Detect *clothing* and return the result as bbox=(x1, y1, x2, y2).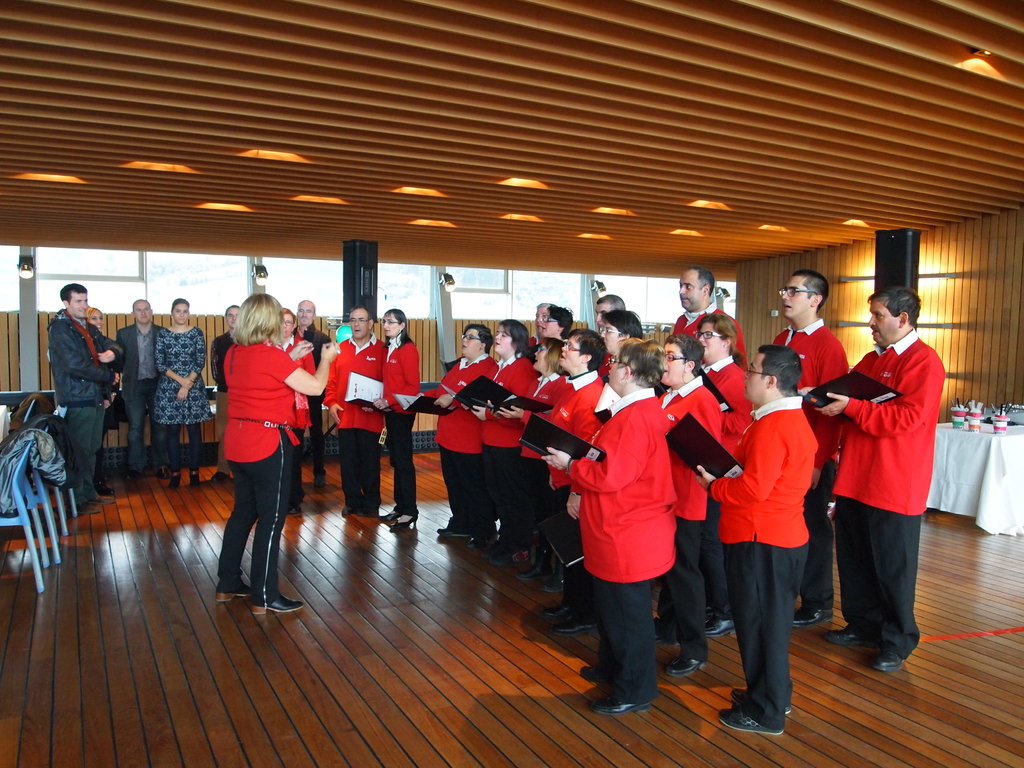
bbox=(838, 494, 922, 663).
